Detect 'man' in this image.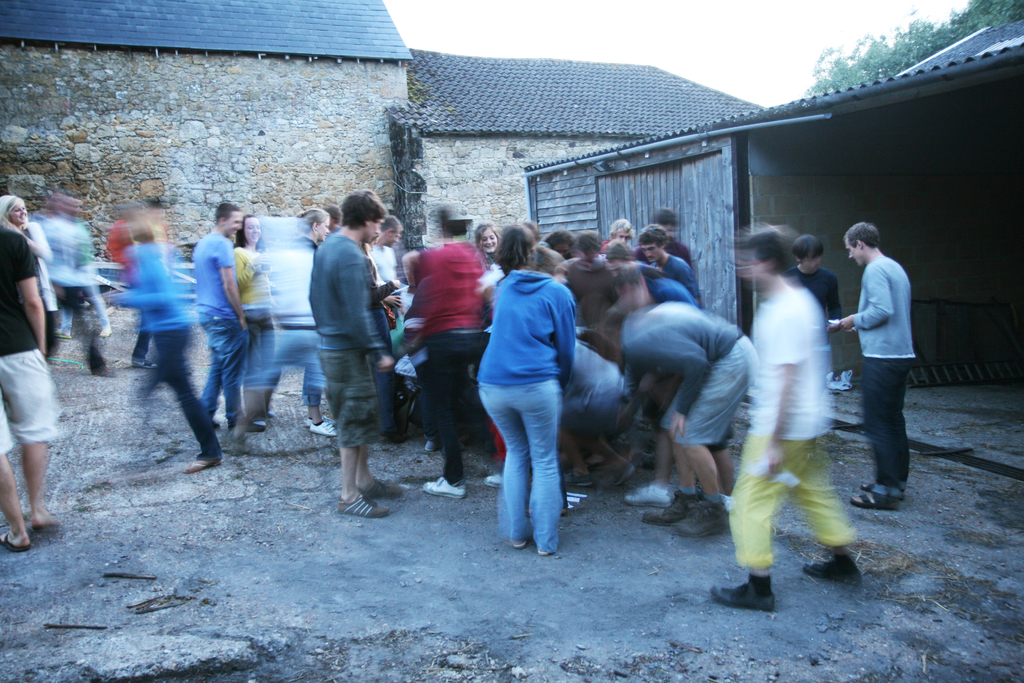
Detection: (710, 224, 862, 613).
